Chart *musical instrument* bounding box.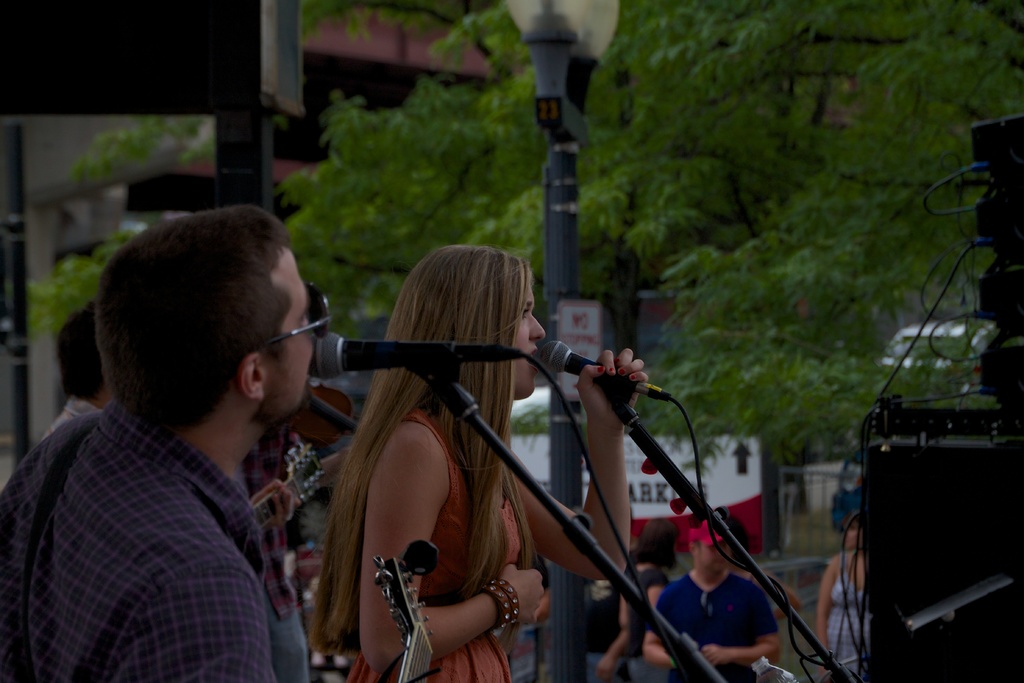
Charted: [left=371, top=540, right=444, bottom=682].
